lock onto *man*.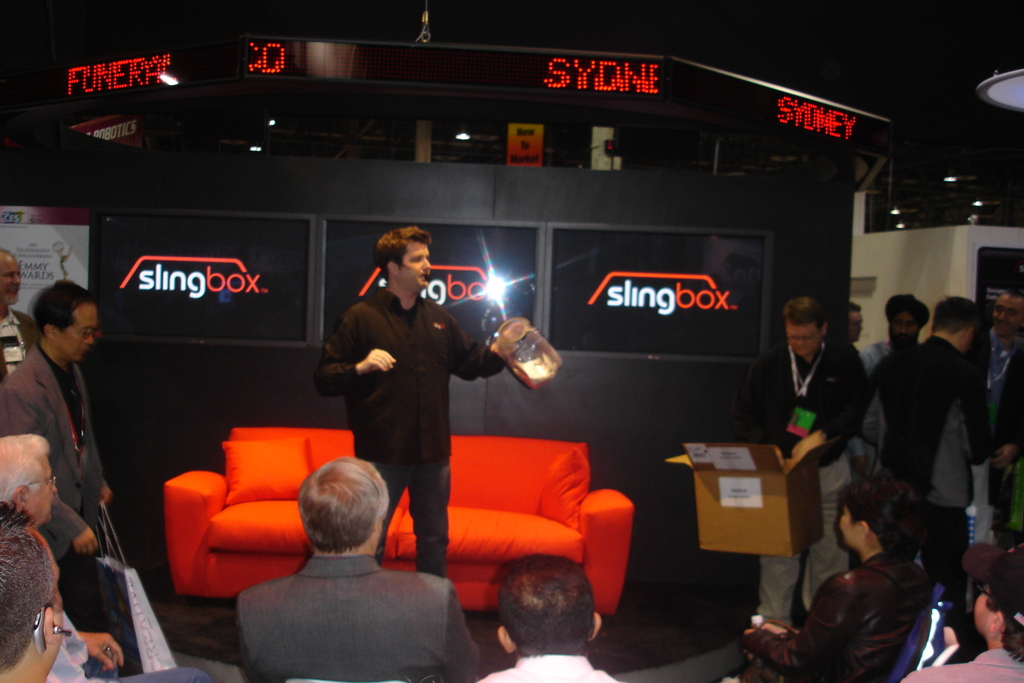
Locked: rect(0, 246, 36, 378).
